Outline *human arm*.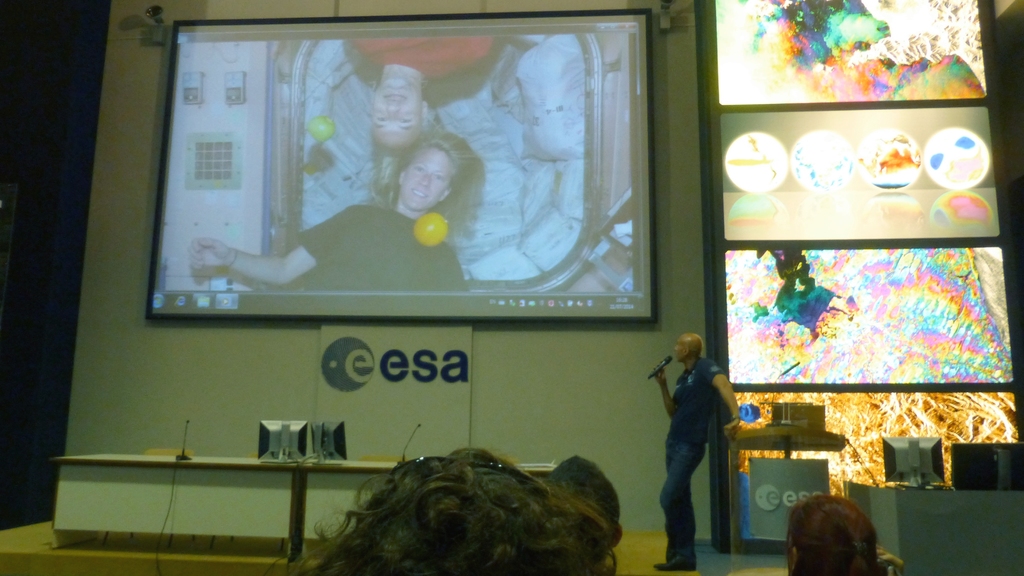
Outline: crop(659, 365, 677, 416).
